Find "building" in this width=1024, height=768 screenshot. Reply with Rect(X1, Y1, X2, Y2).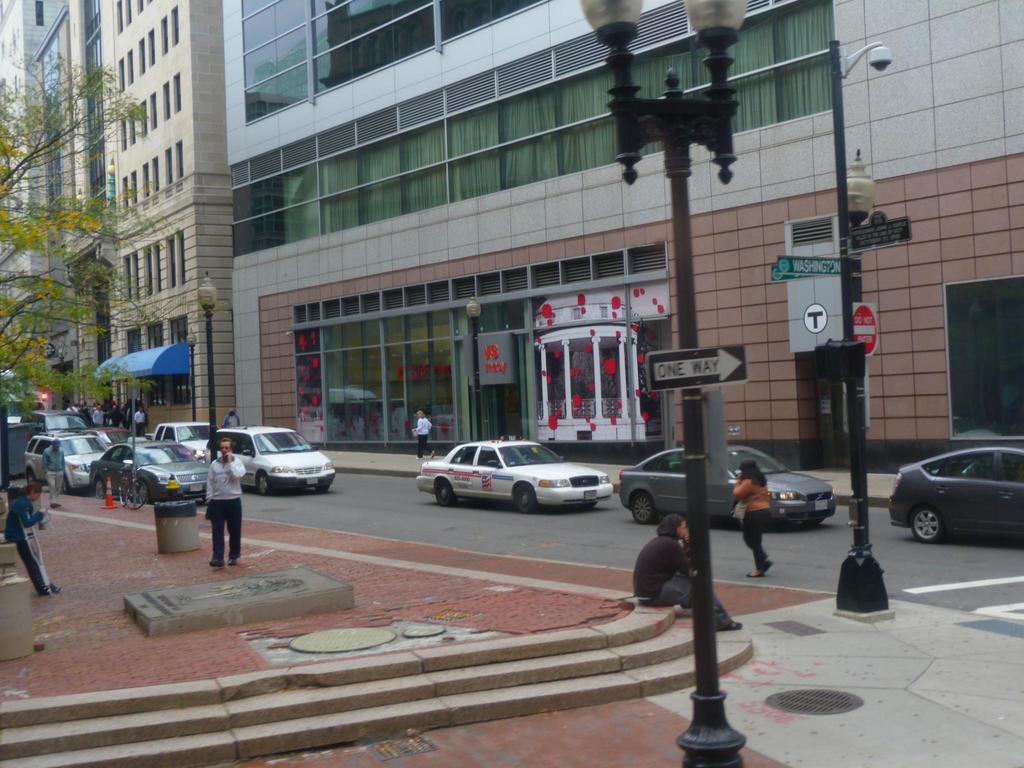
Rect(20, 0, 75, 382).
